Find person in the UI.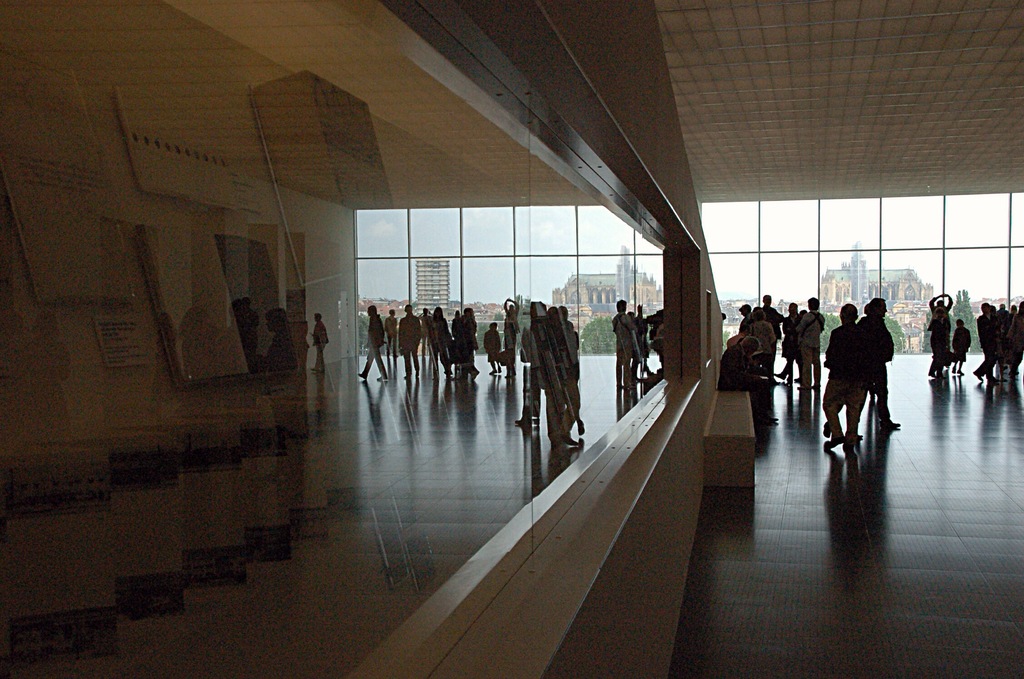
UI element at region(721, 333, 768, 409).
